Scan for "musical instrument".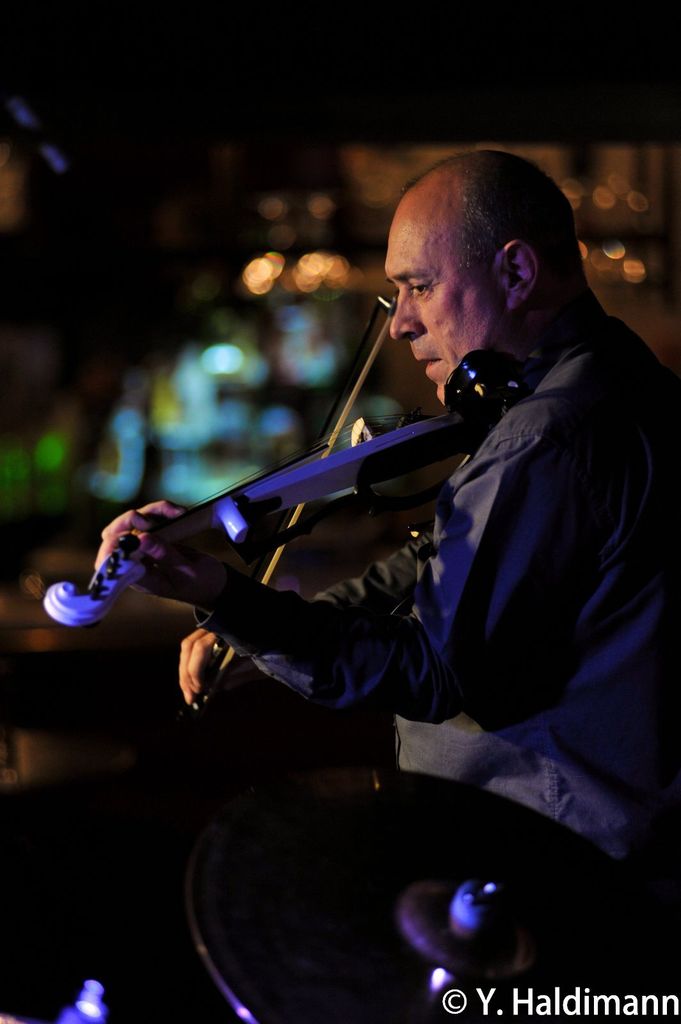
Scan result: select_region(141, 764, 677, 1023).
